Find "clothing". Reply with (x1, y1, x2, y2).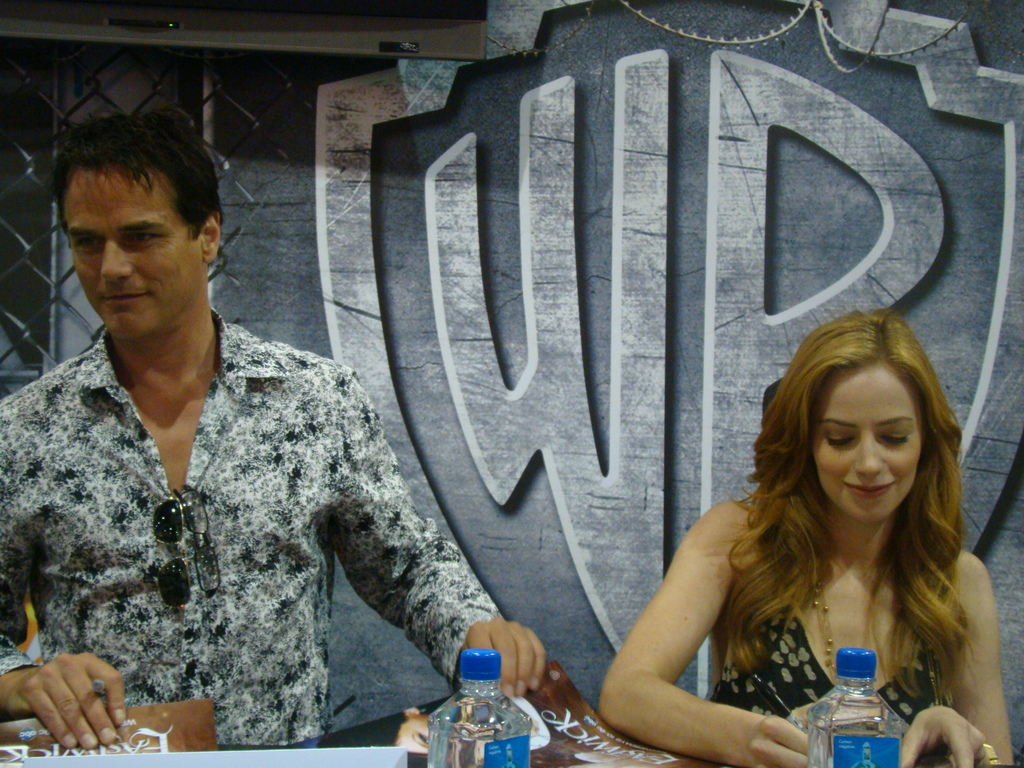
(710, 502, 956, 767).
